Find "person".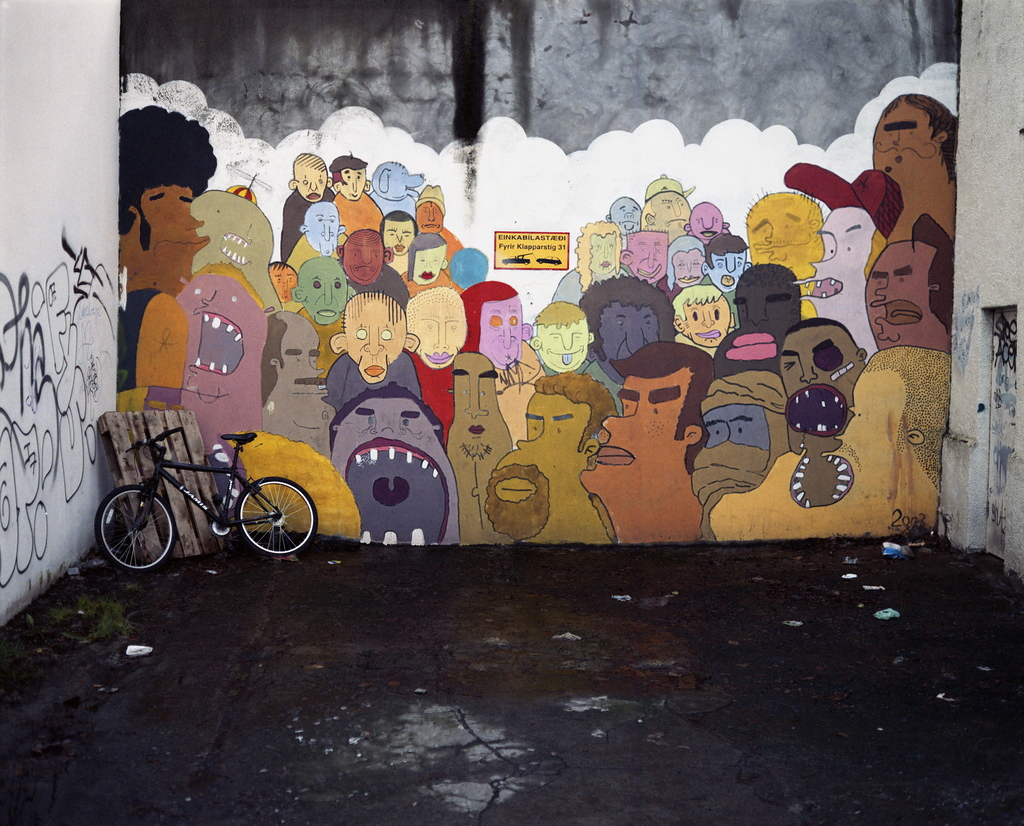
(left=580, top=337, right=717, bottom=543).
